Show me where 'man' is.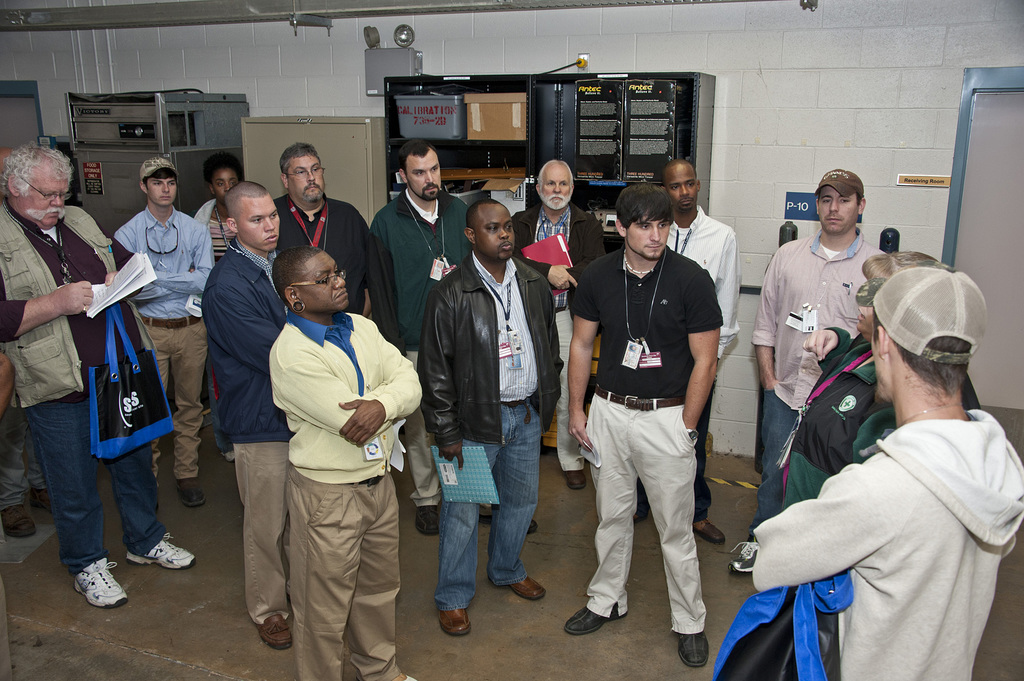
'man' is at region(374, 140, 470, 538).
